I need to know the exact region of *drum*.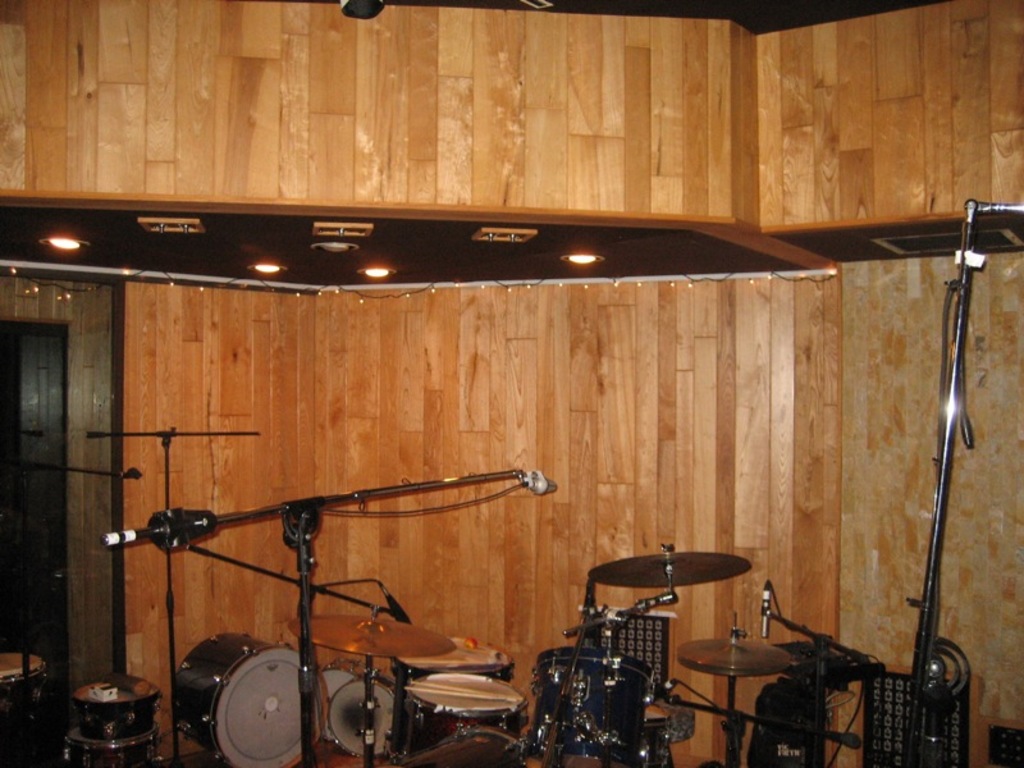
Region: (524, 648, 650, 767).
